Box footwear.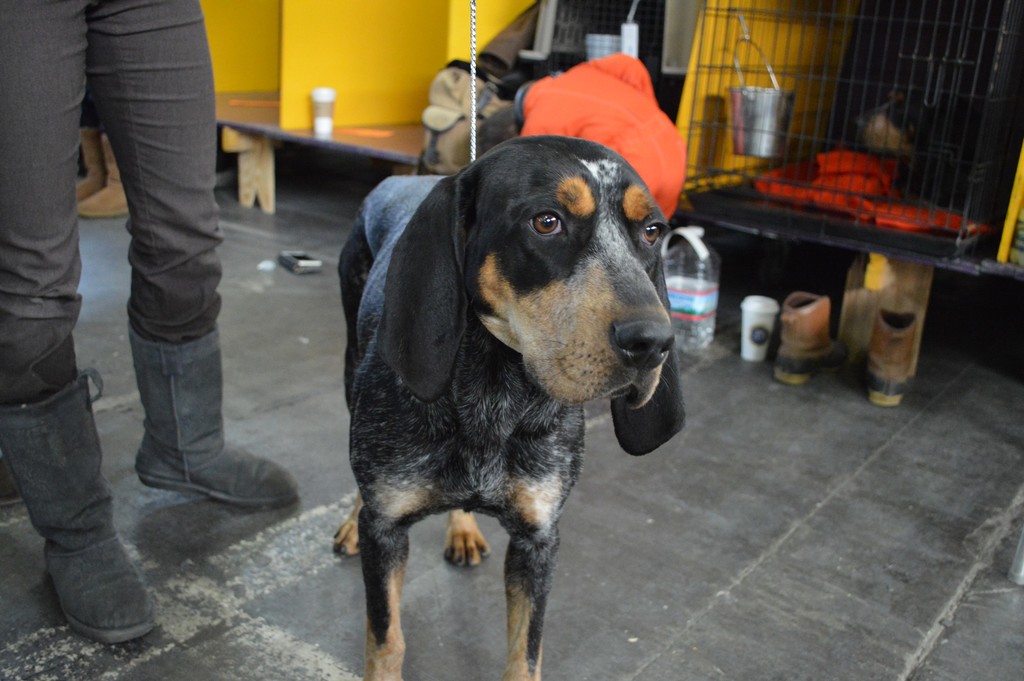
BBox(129, 321, 305, 510).
